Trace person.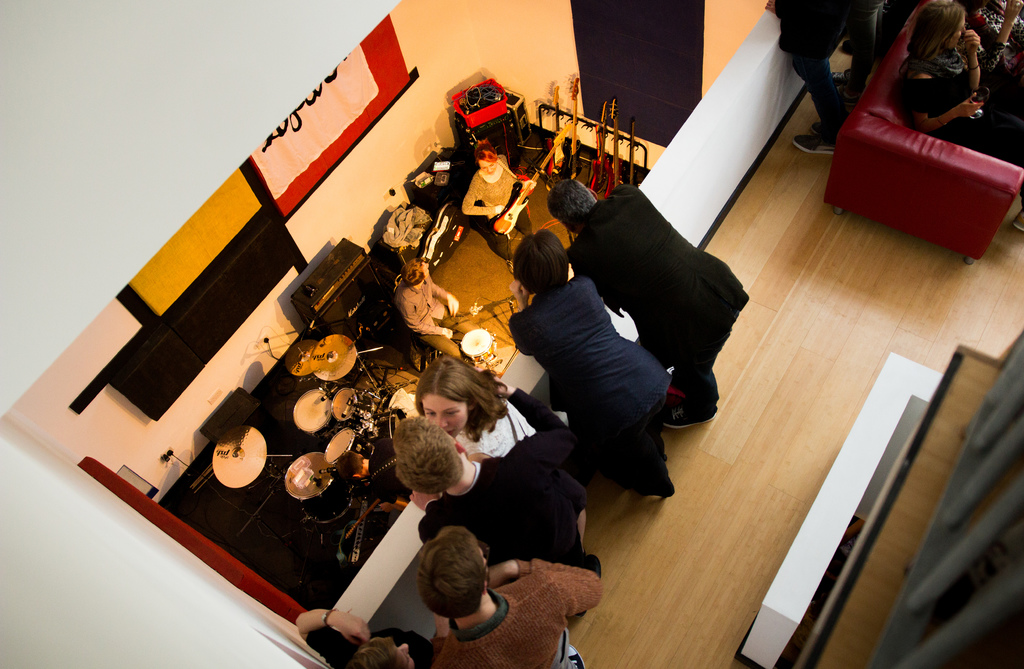
Traced to <bbox>539, 175, 750, 431</bbox>.
